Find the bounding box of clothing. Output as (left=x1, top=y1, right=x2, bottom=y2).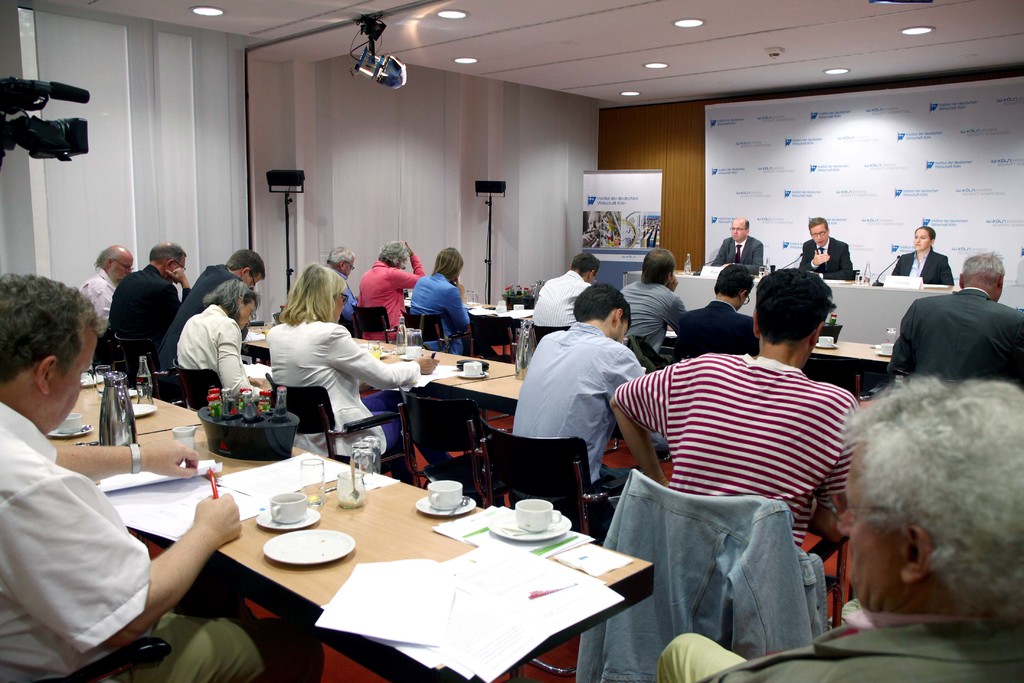
(left=264, top=317, right=420, bottom=463).
